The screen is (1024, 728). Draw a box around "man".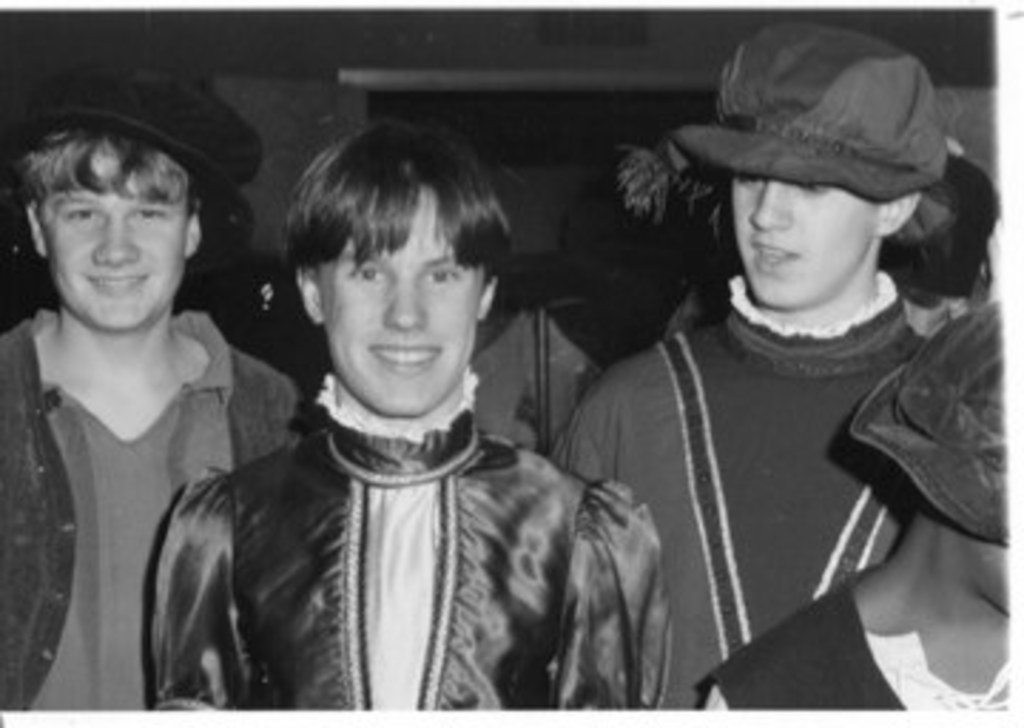
region(128, 85, 717, 717).
